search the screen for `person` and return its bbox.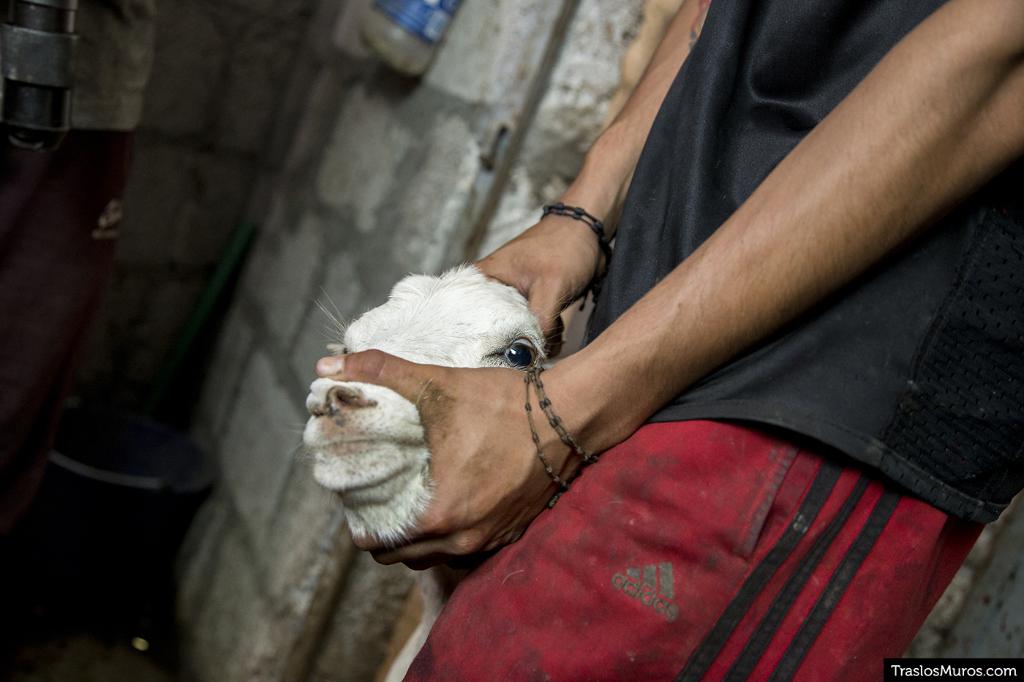
Found: bbox=[313, 0, 1023, 681].
